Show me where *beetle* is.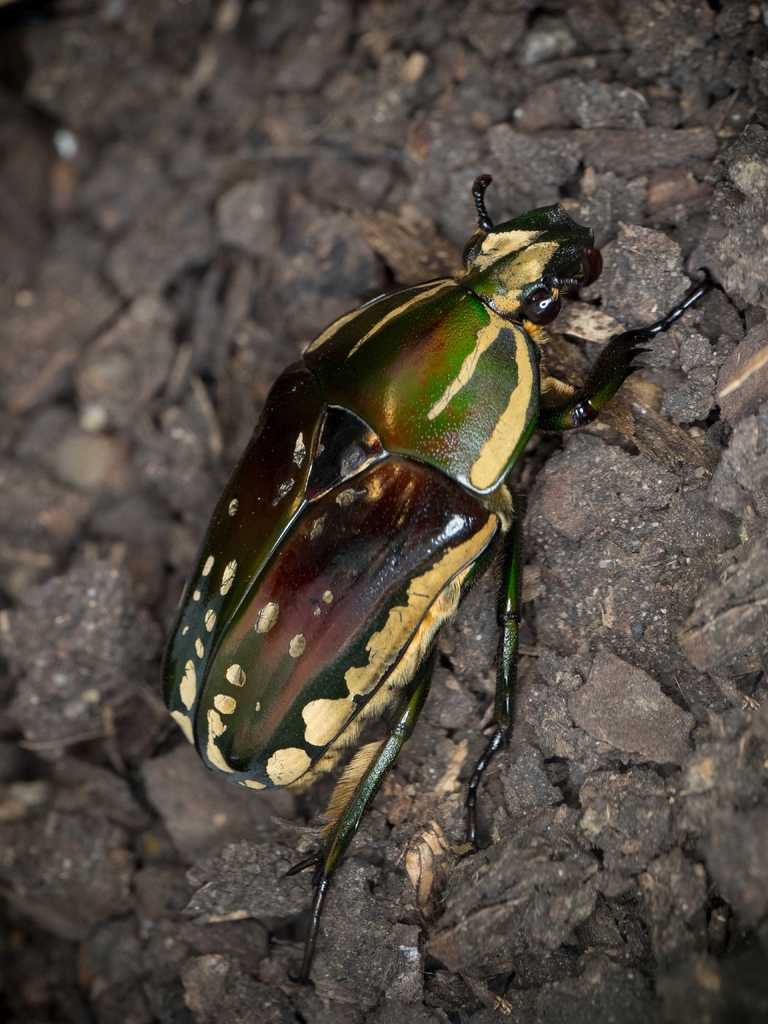
*beetle* is at x1=131 y1=171 x2=658 y2=928.
